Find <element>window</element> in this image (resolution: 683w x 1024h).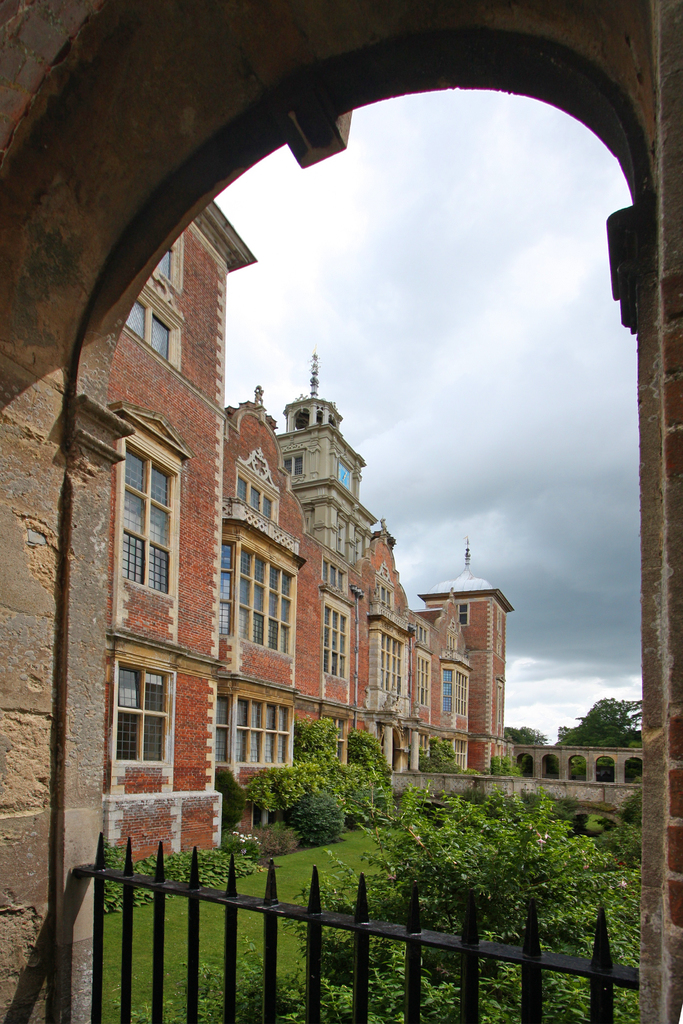
{"x1": 236, "y1": 462, "x2": 278, "y2": 524}.
